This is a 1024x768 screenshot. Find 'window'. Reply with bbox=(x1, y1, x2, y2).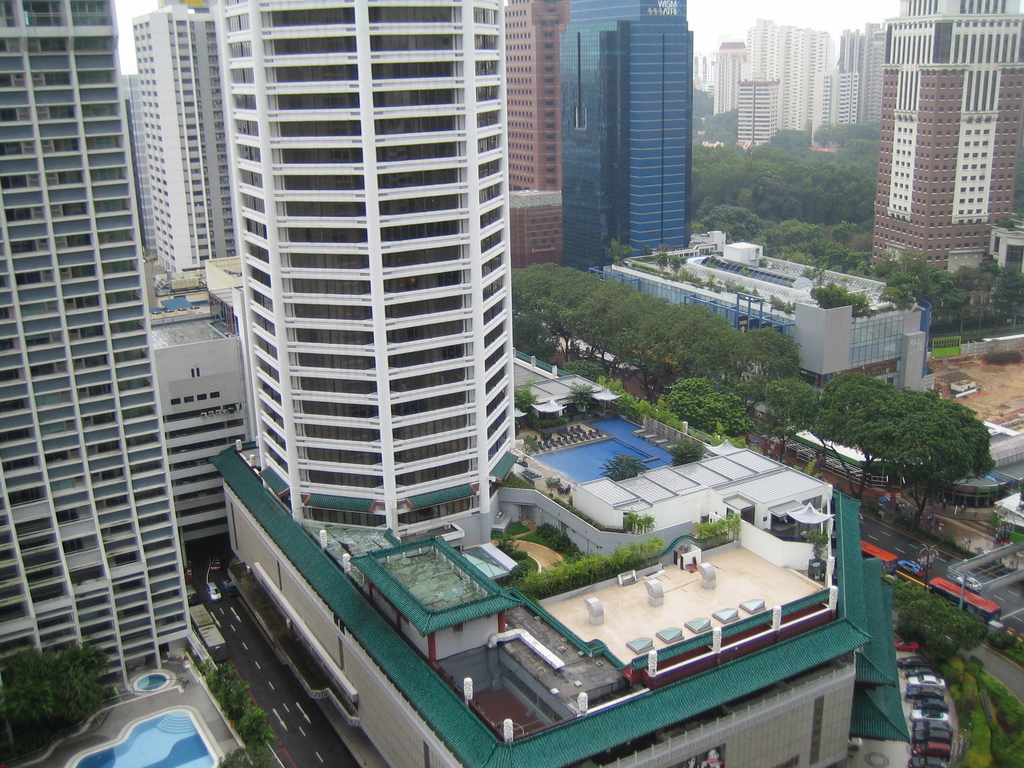
bbox=(241, 192, 263, 216).
